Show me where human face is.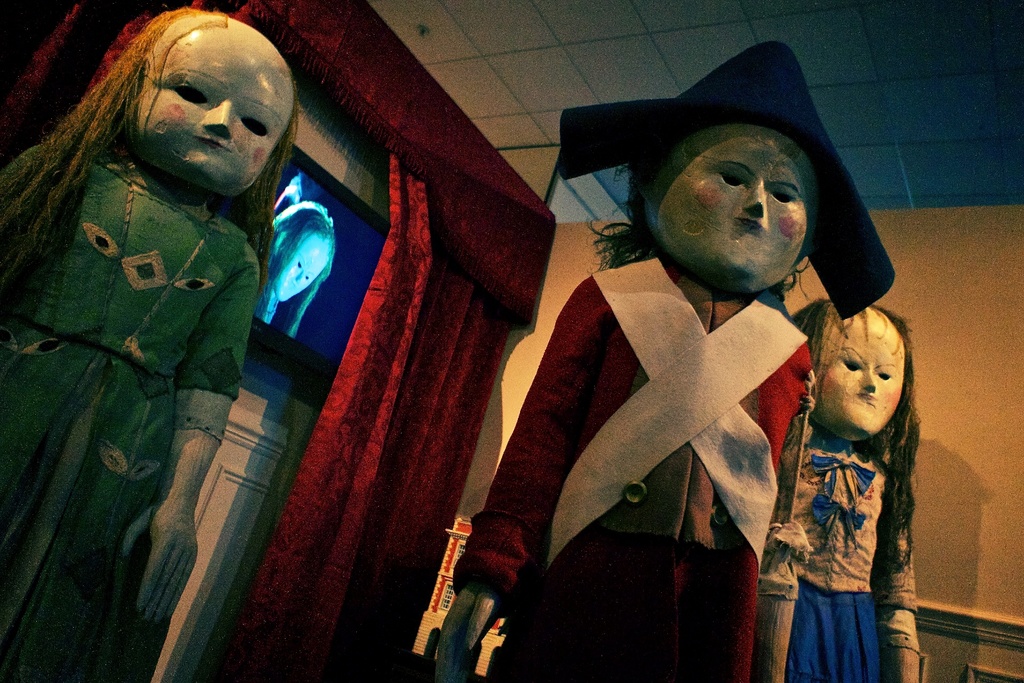
human face is at box=[815, 315, 906, 432].
